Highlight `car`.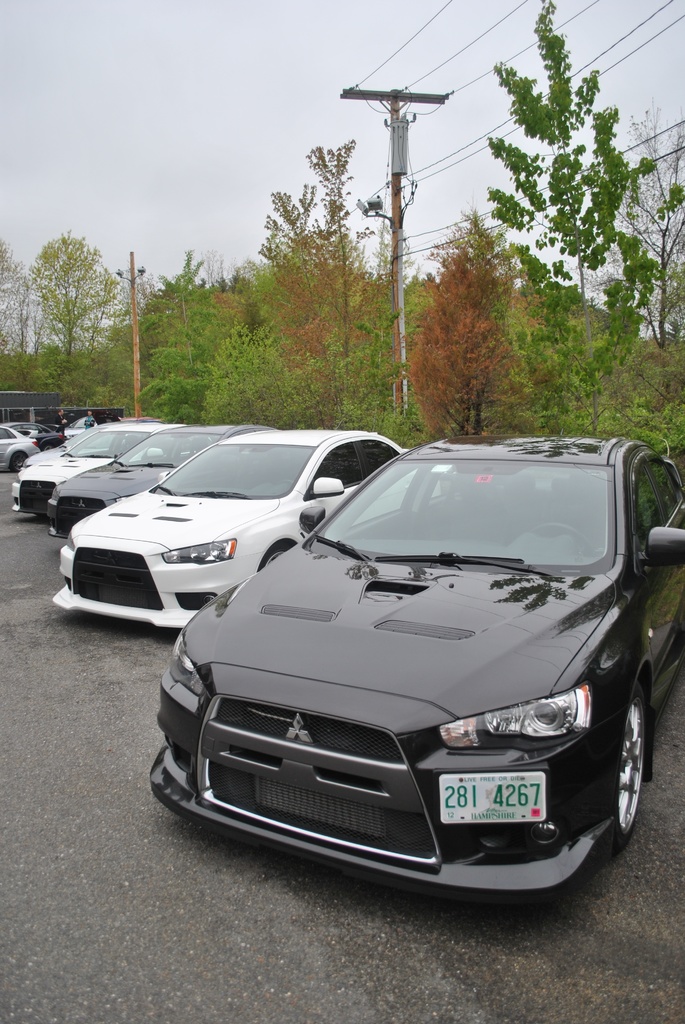
Highlighted region: [left=44, top=421, right=397, bottom=640].
